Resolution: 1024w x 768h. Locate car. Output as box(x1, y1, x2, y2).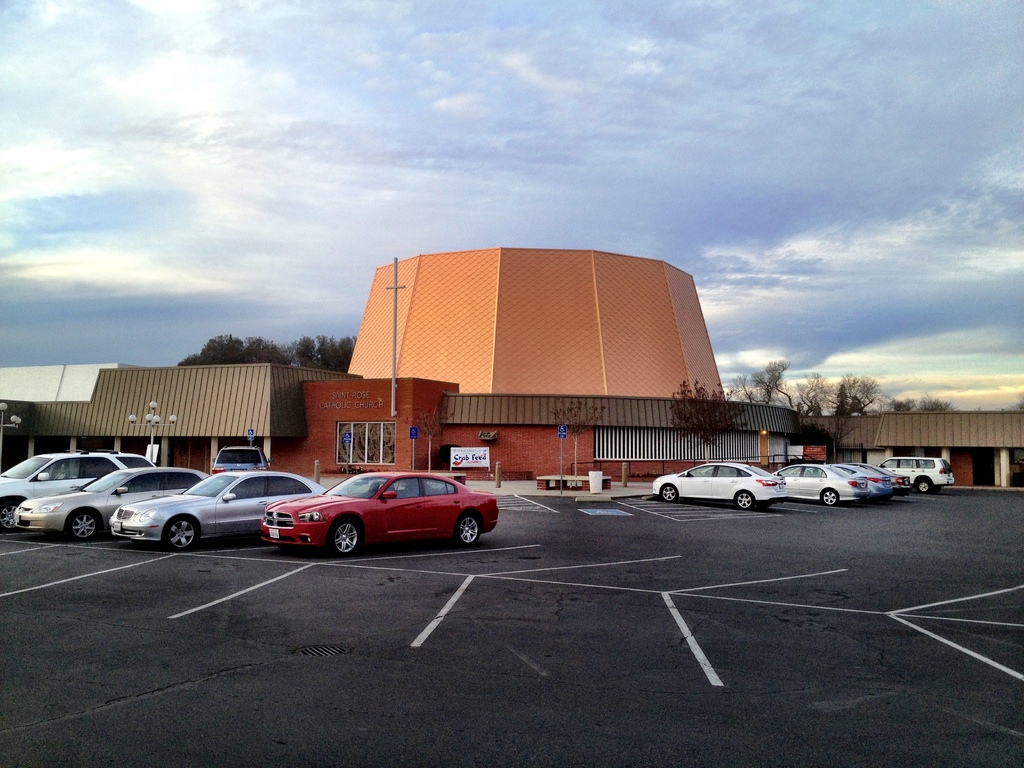
box(255, 469, 500, 559).
